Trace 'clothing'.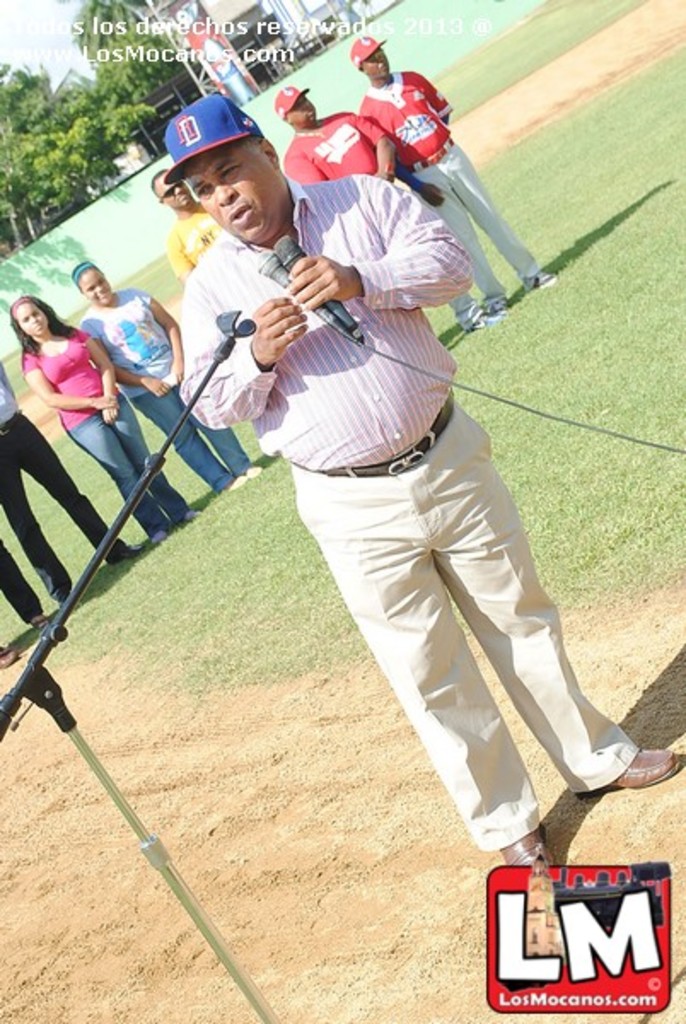
Traced to bbox=(348, 60, 558, 323).
